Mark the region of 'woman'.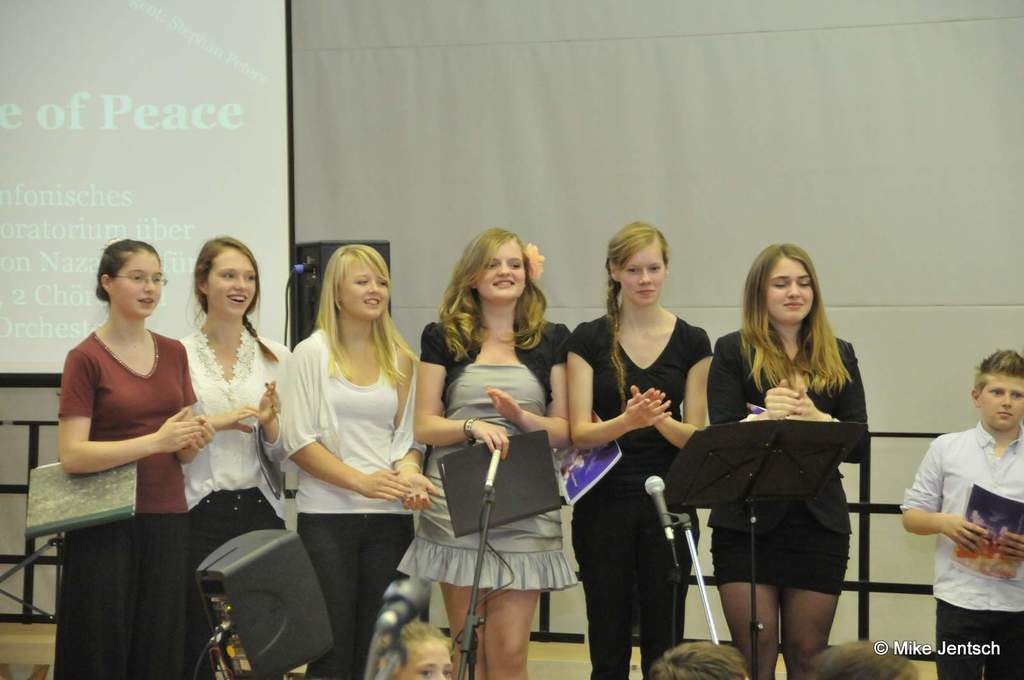
Region: 568, 219, 714, 679.
